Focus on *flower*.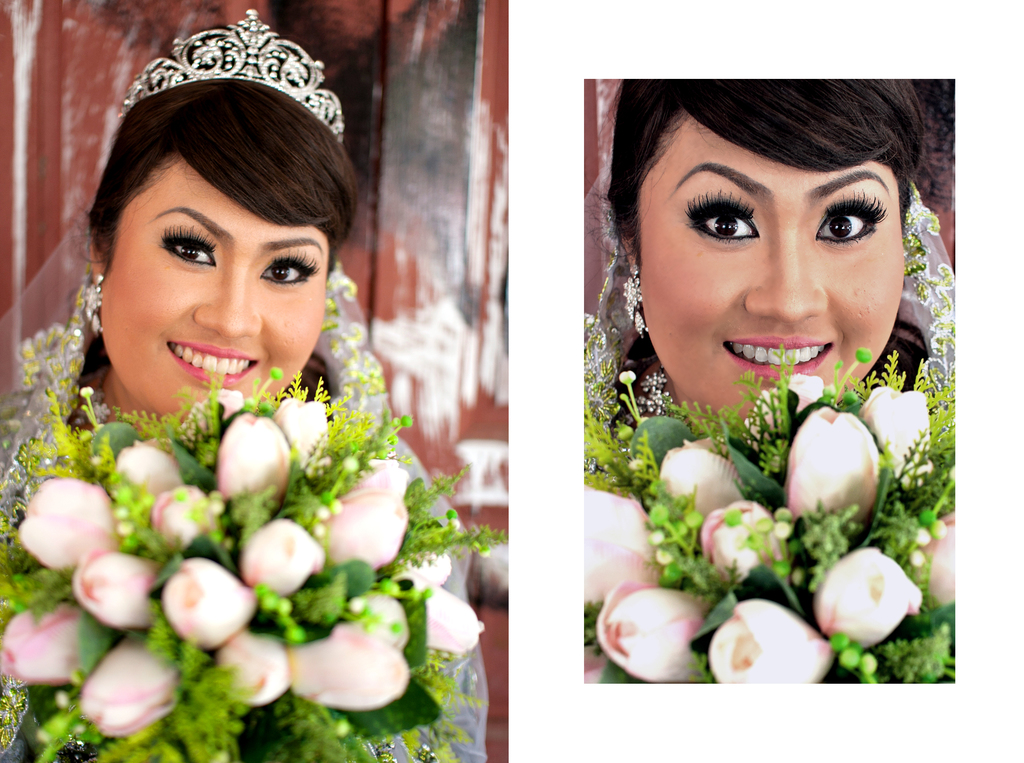
Focused at Rect(705, 604, 830, 684).
